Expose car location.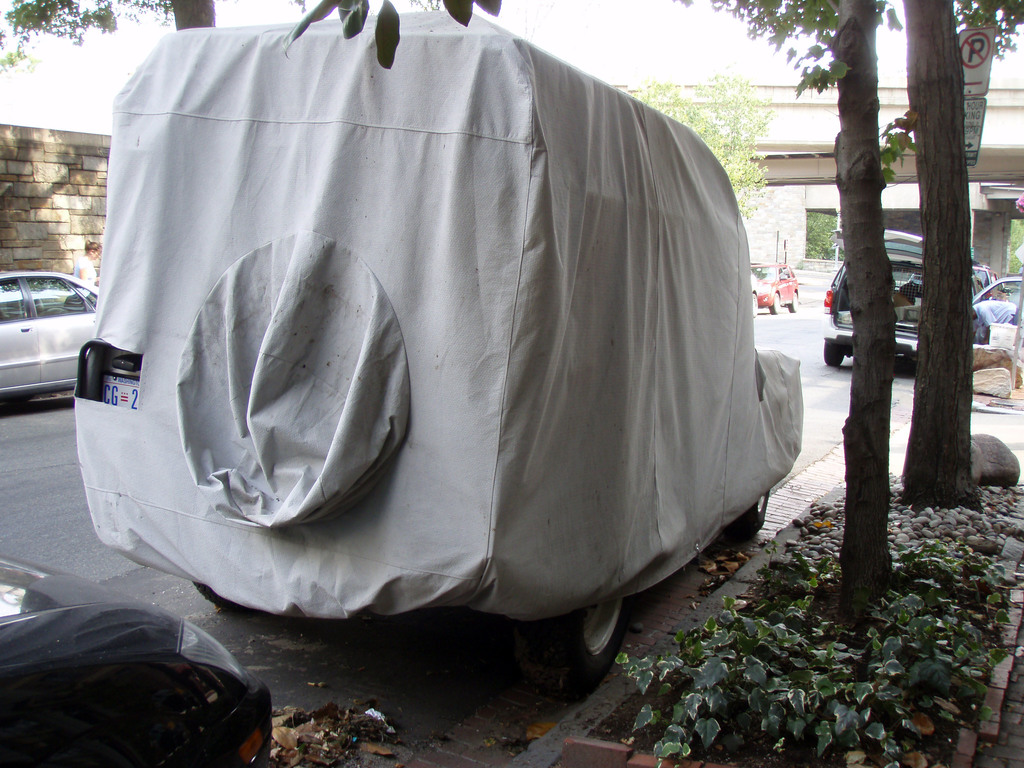
Exposed at box(0, 266, 108, 403).
